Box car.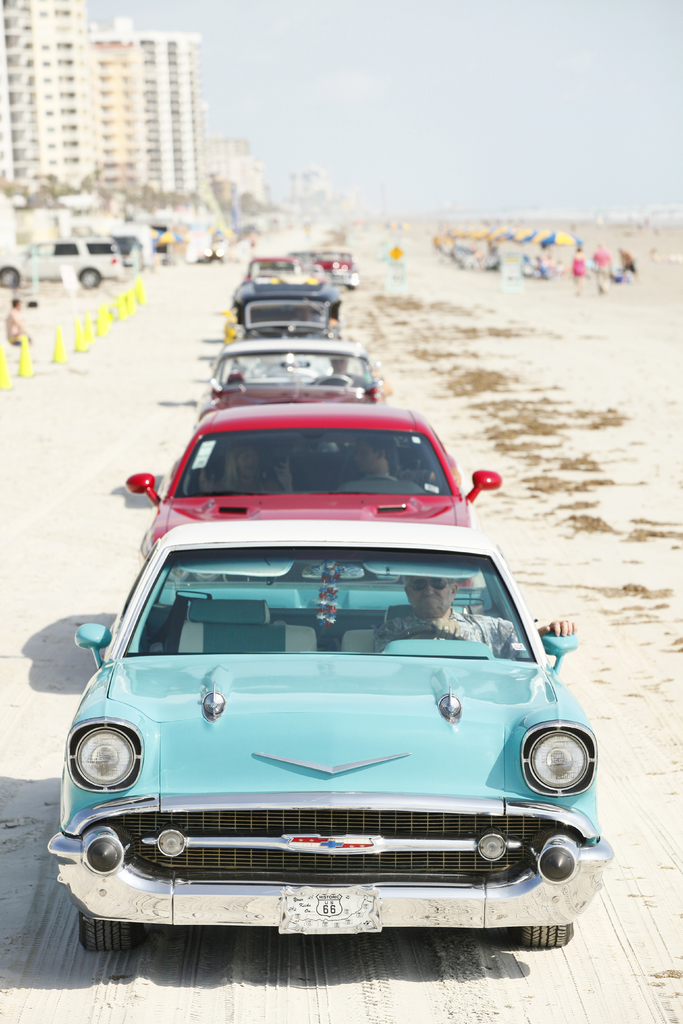
detection(130, 395, 498, 566).
